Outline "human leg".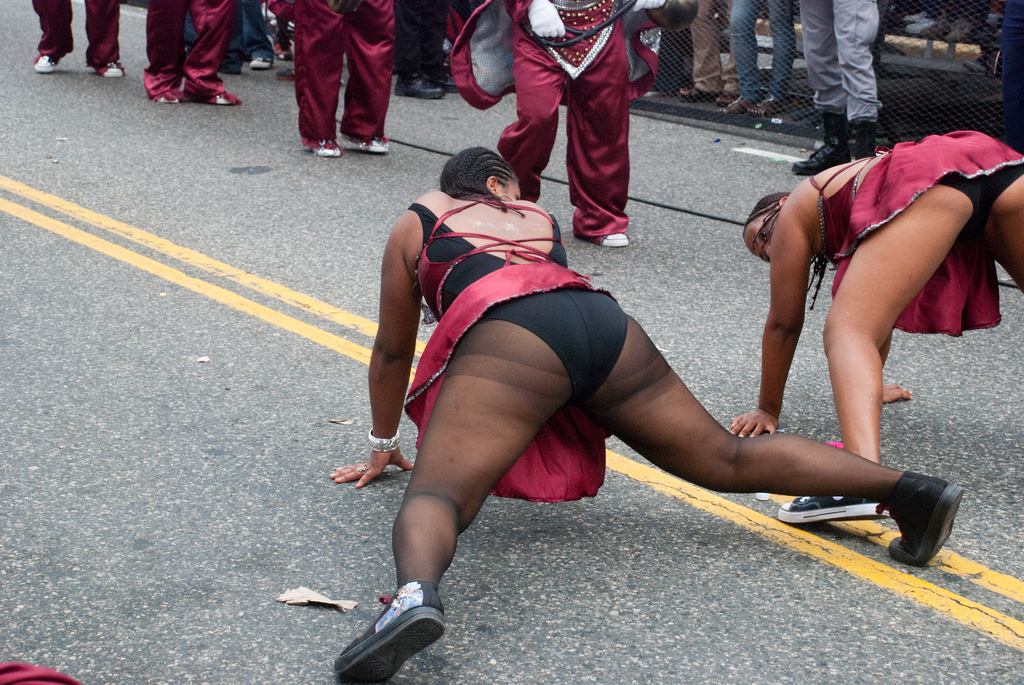
Outline: [left=496, top=7, right=566, bottom=205].
